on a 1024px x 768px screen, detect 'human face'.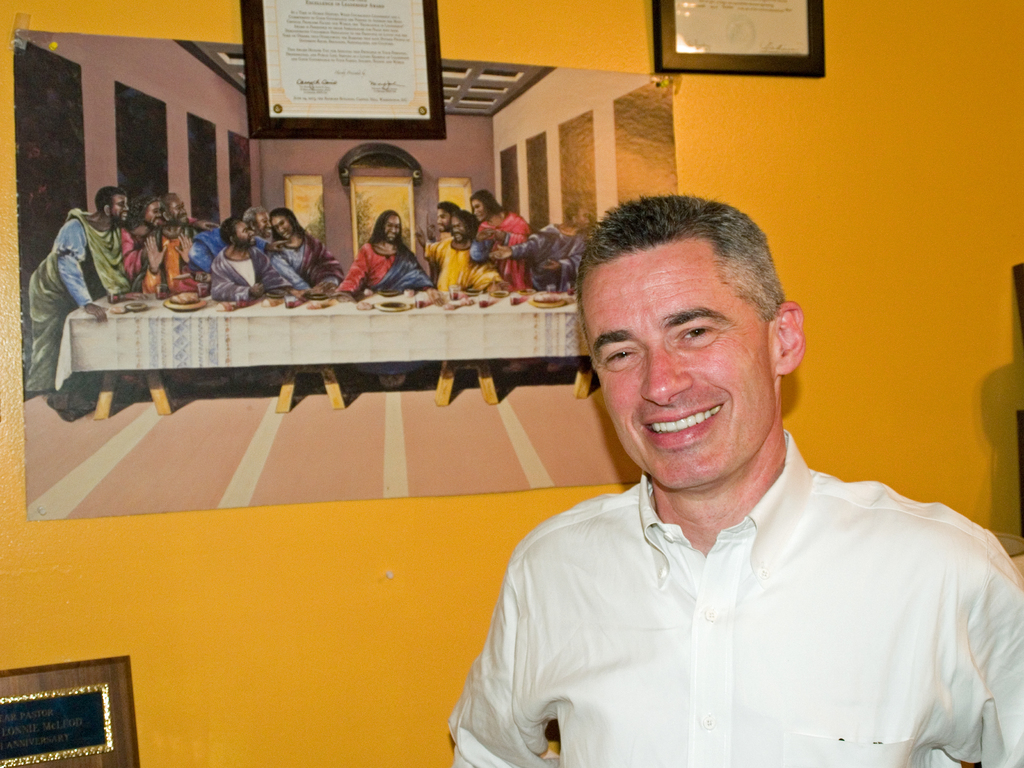
[234, 220, 257, 244].
